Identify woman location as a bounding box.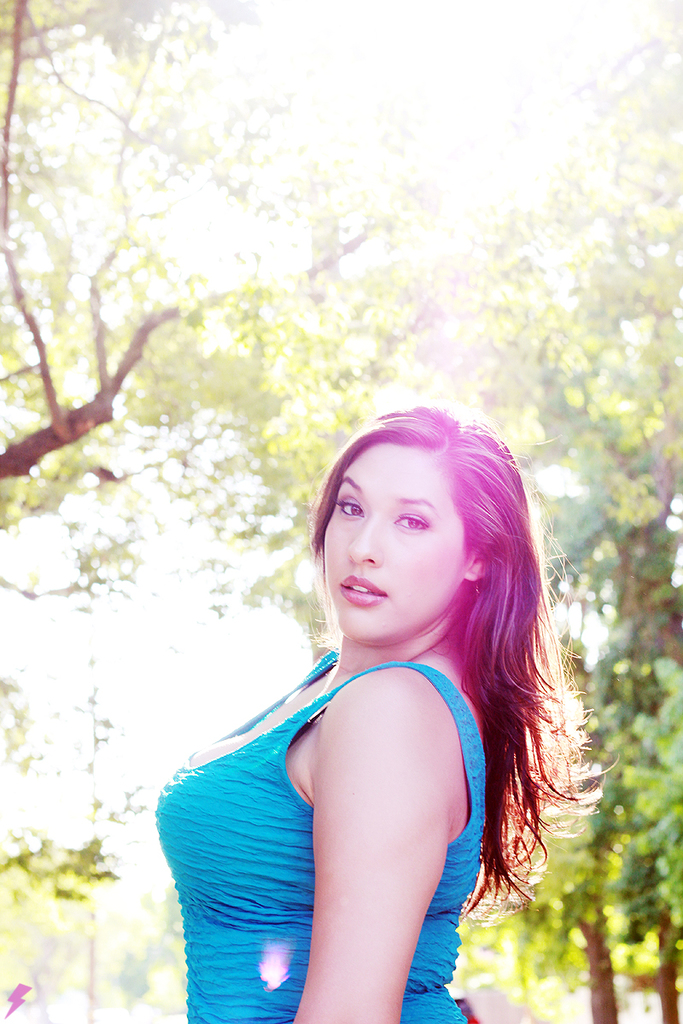
pyautogui.locateOnScreen(147, 401, 588, 1023).
